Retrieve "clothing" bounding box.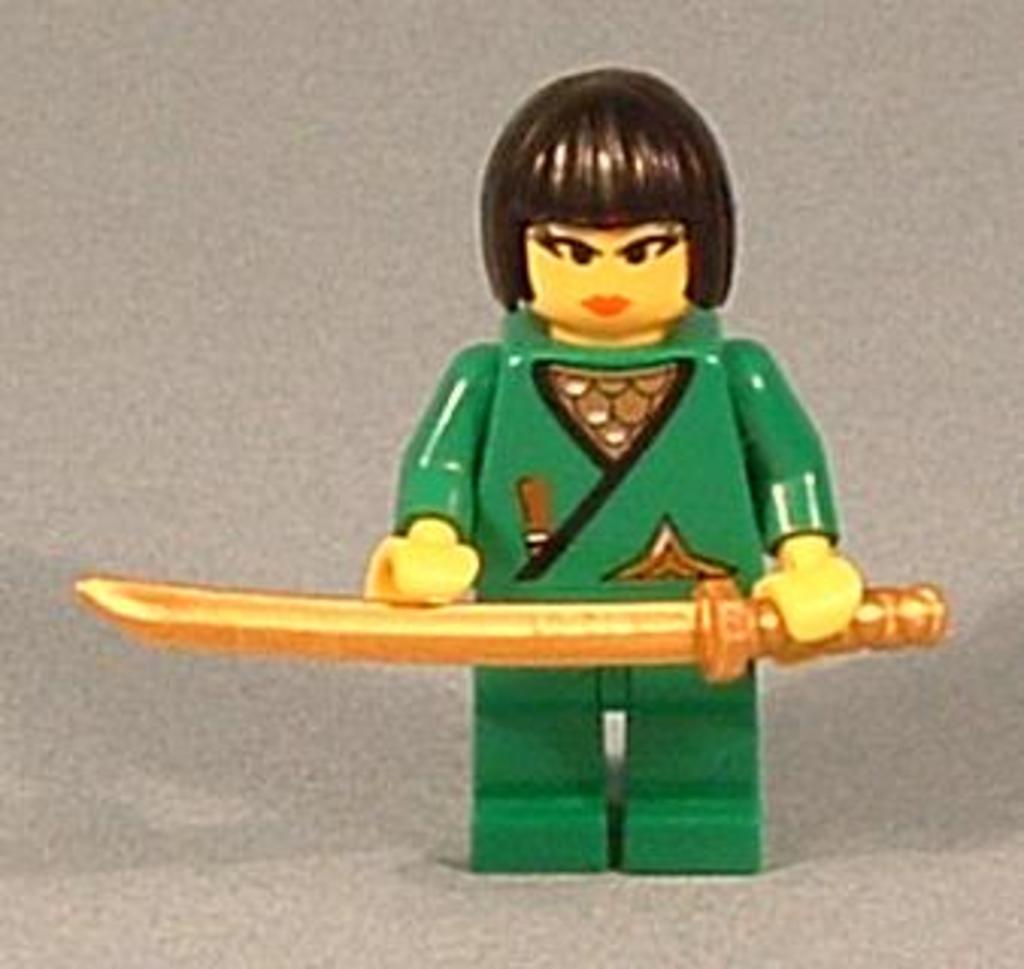
Bounding box: bbox=(324, 45, 903, 914).
